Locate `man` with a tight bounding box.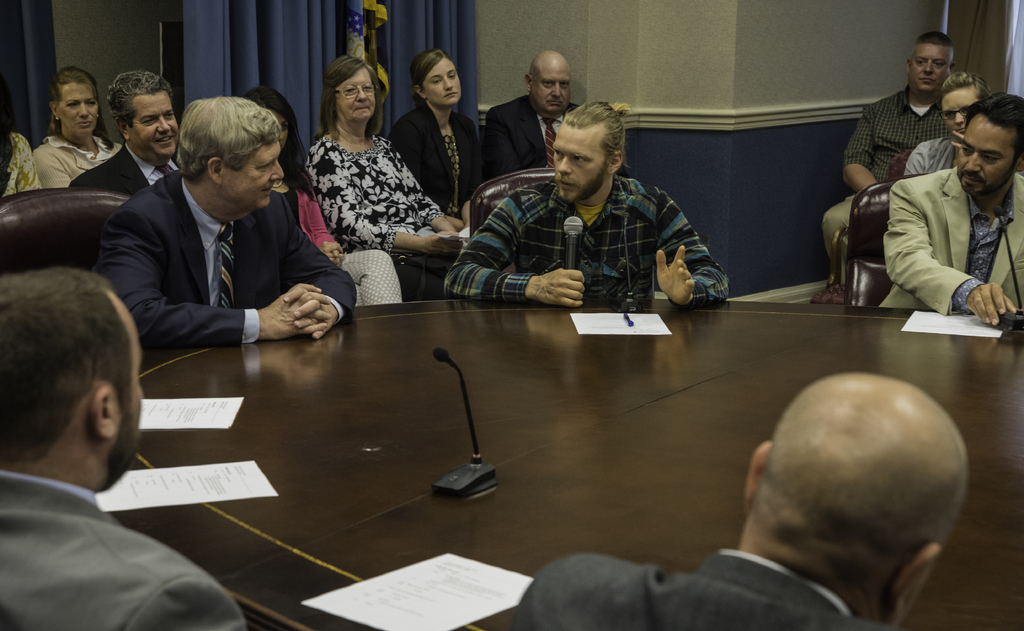
{"left": 0, "top": 268, "right": 248, "bottom": 630}.
